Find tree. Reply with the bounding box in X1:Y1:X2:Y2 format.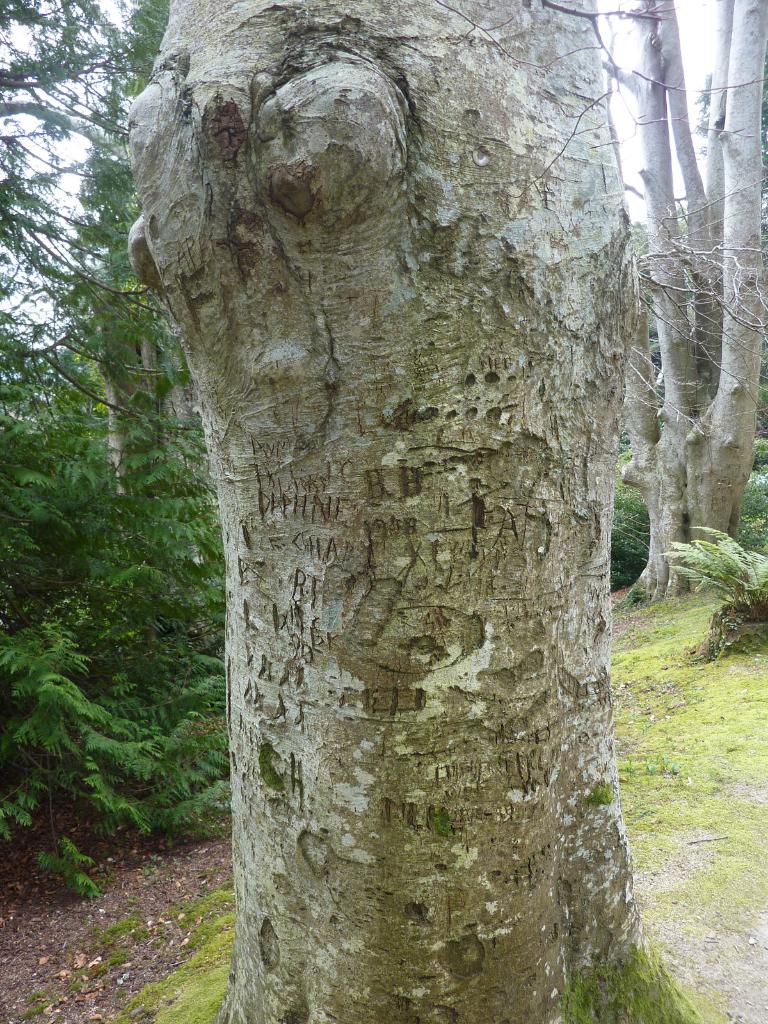
624:0:767:605.
